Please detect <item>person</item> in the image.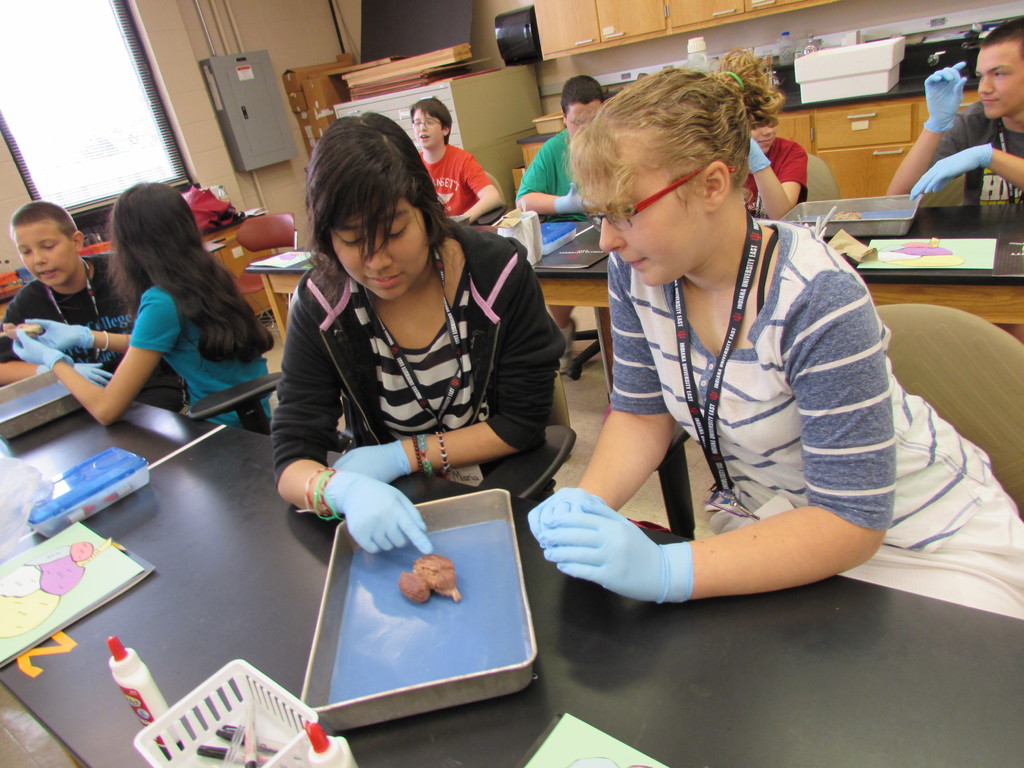
513,77,605,219.
